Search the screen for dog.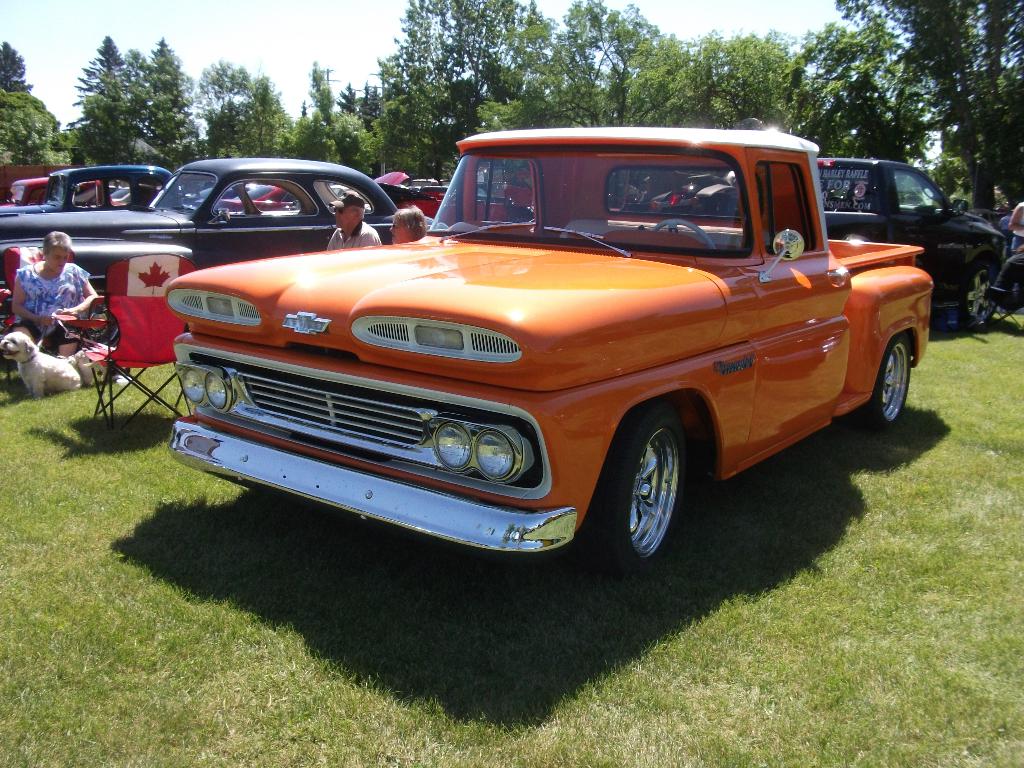
Found at [x1=0, y1=331, x2=82, y2=399].
